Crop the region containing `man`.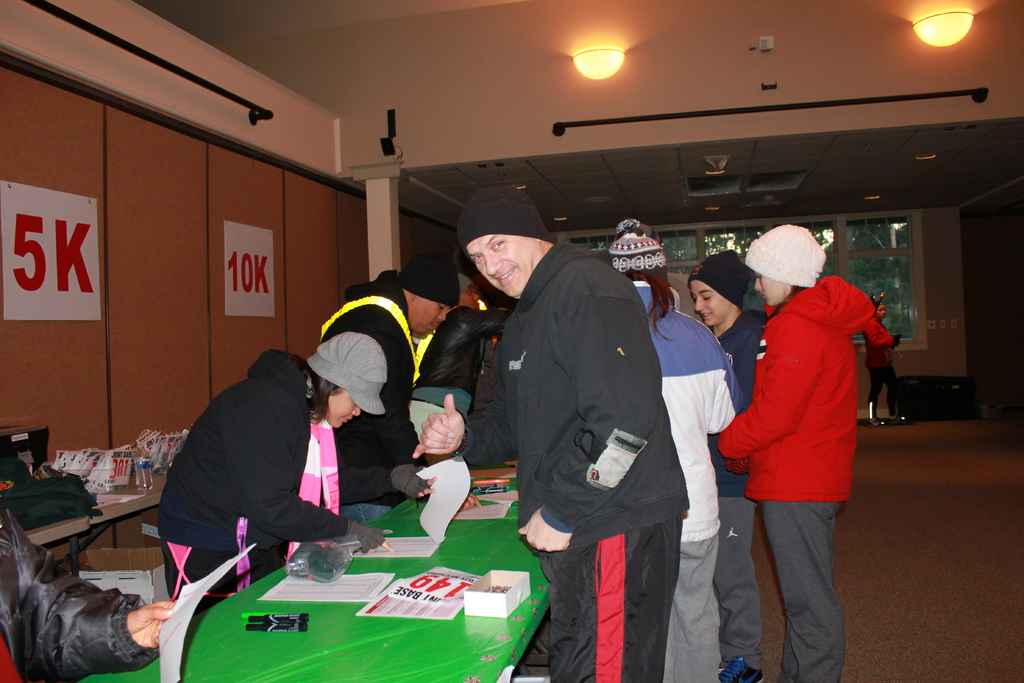
Crop region: bbox=[411, 181, 691, 682].
